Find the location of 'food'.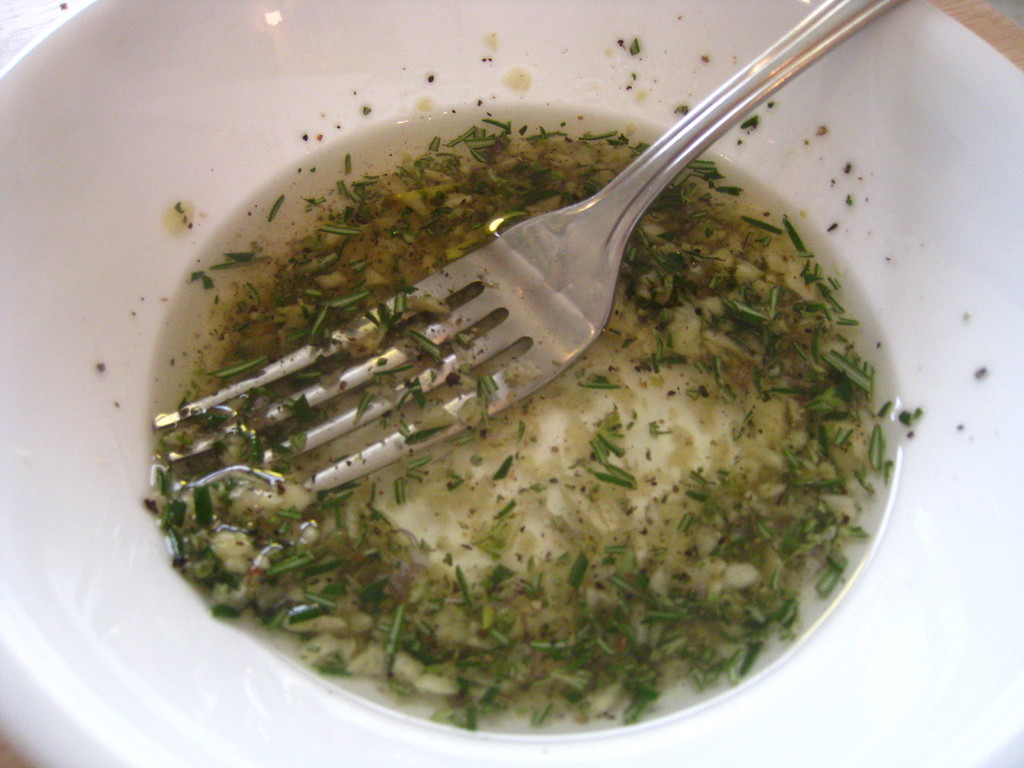
Location: (164, 98, 899, 716).
